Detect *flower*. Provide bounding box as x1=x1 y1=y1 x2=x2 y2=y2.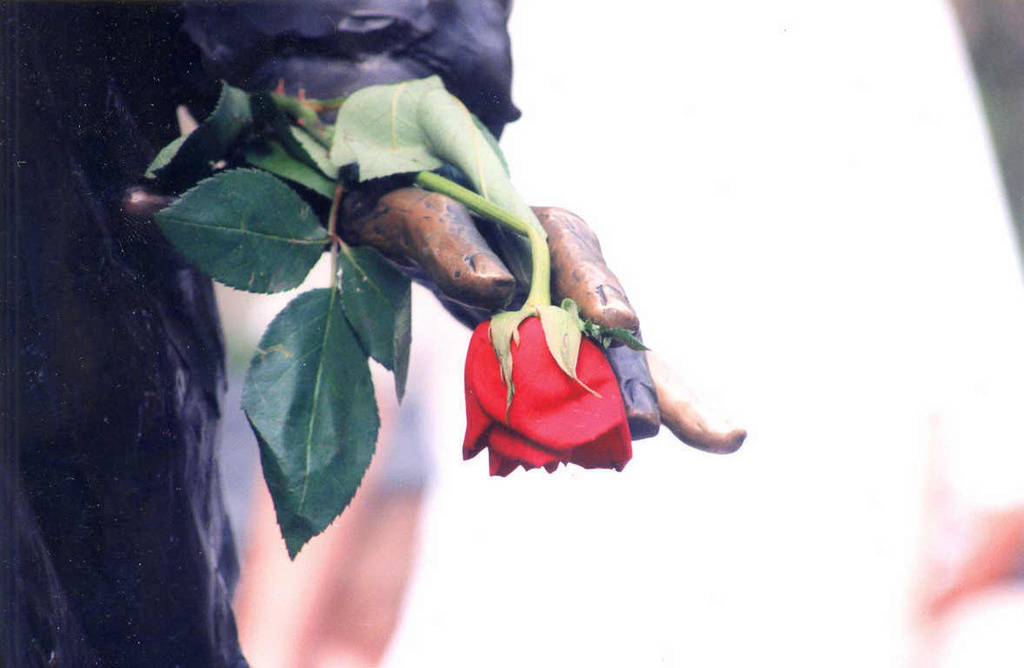
x1=457 y1=298 x2=634 y2=484.
